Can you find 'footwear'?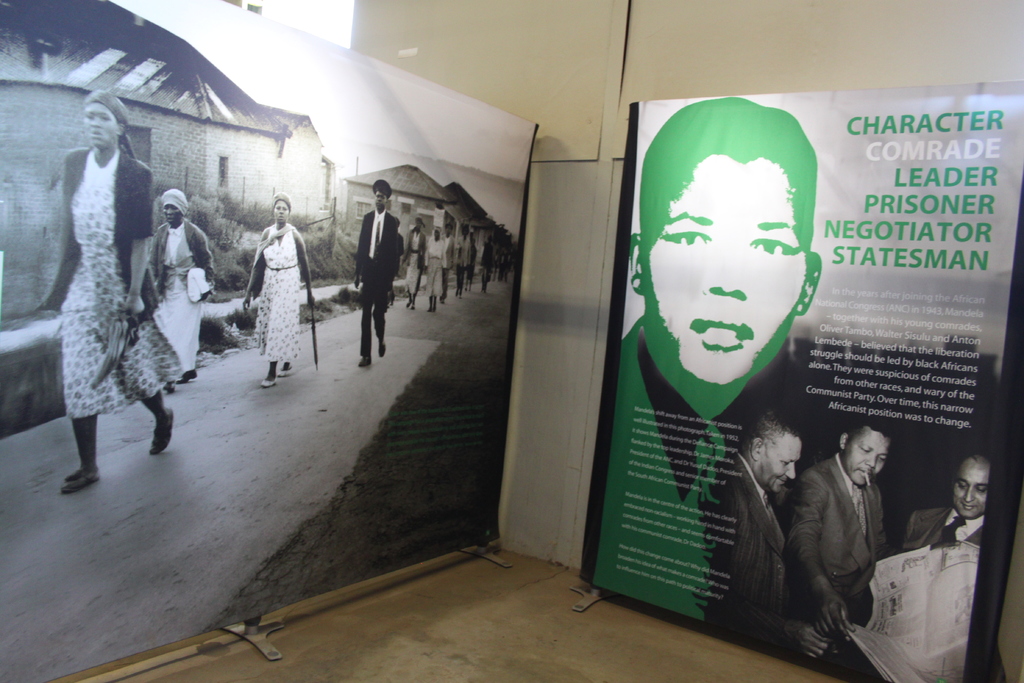
Yes, bounding box: box(150, 409, 174, 457).
